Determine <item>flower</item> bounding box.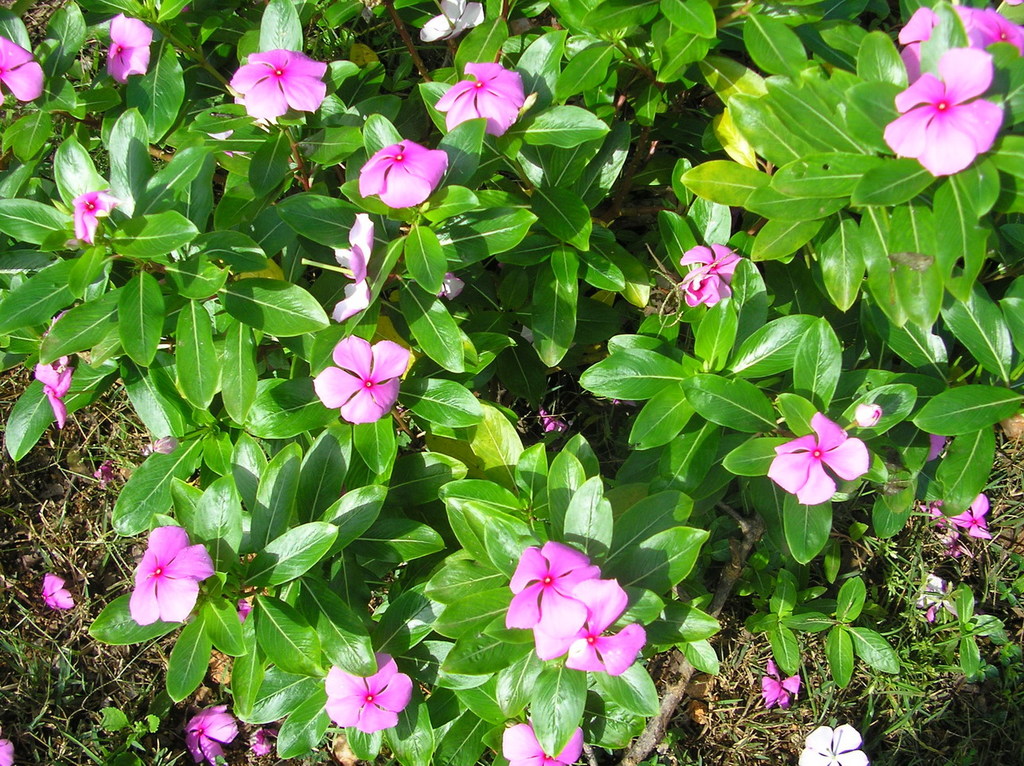
Determined: x1=231 y1=44 x2=332 y2=122.
